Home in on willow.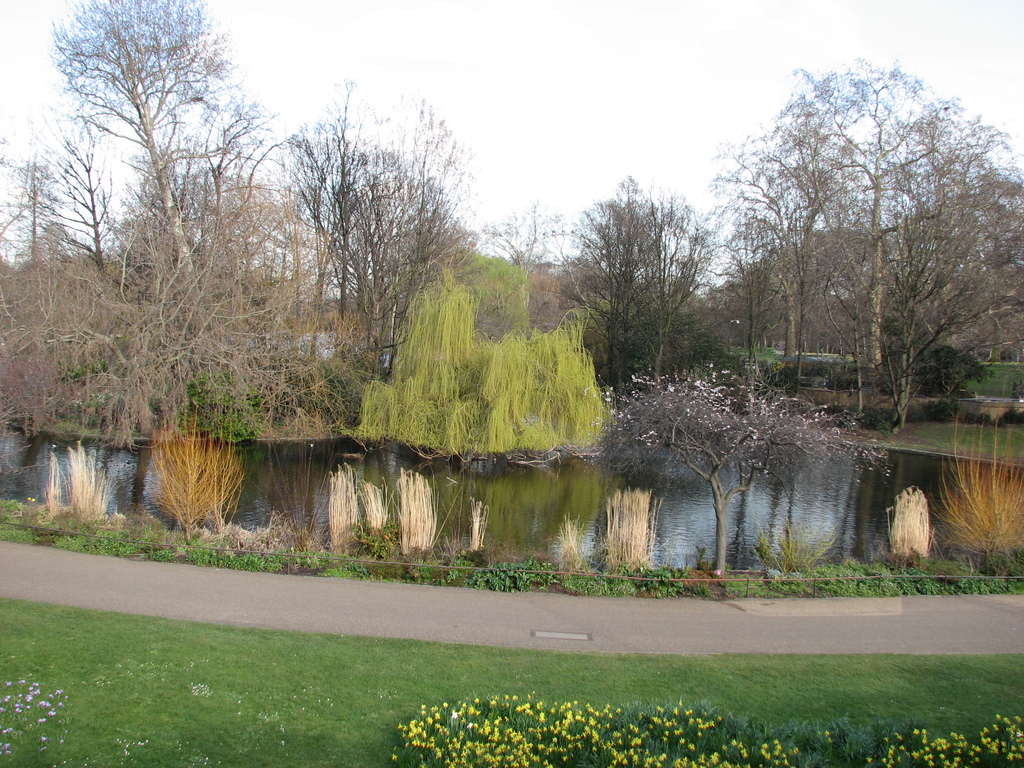
Homed in at bbox=(391, 466, 440, 568).
